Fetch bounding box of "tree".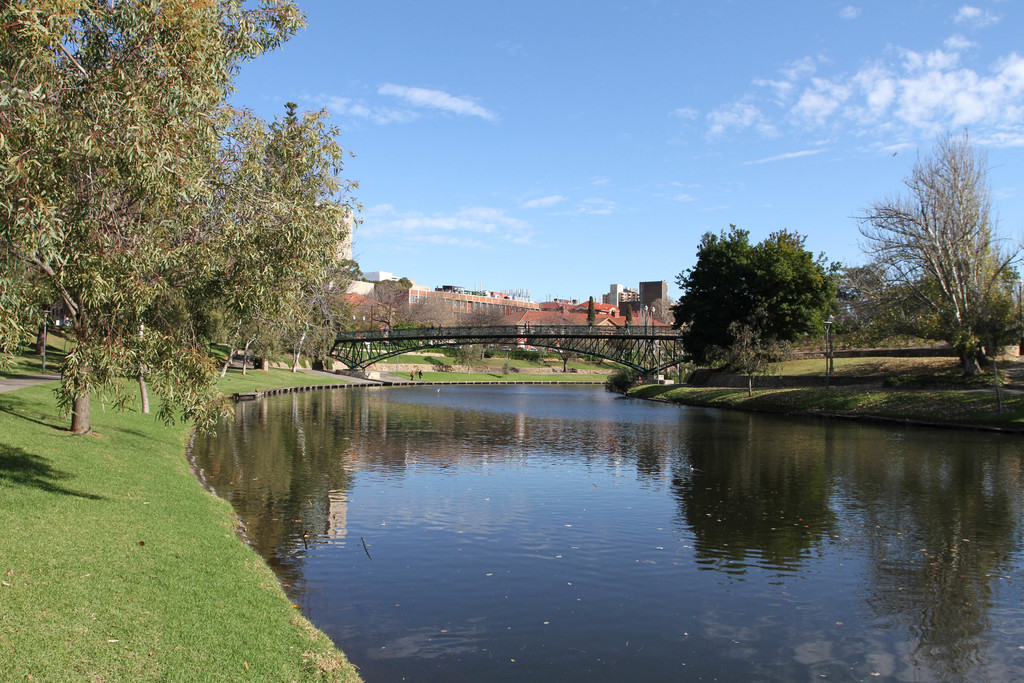
Bbox: box(854, 120, 1023, 372).
